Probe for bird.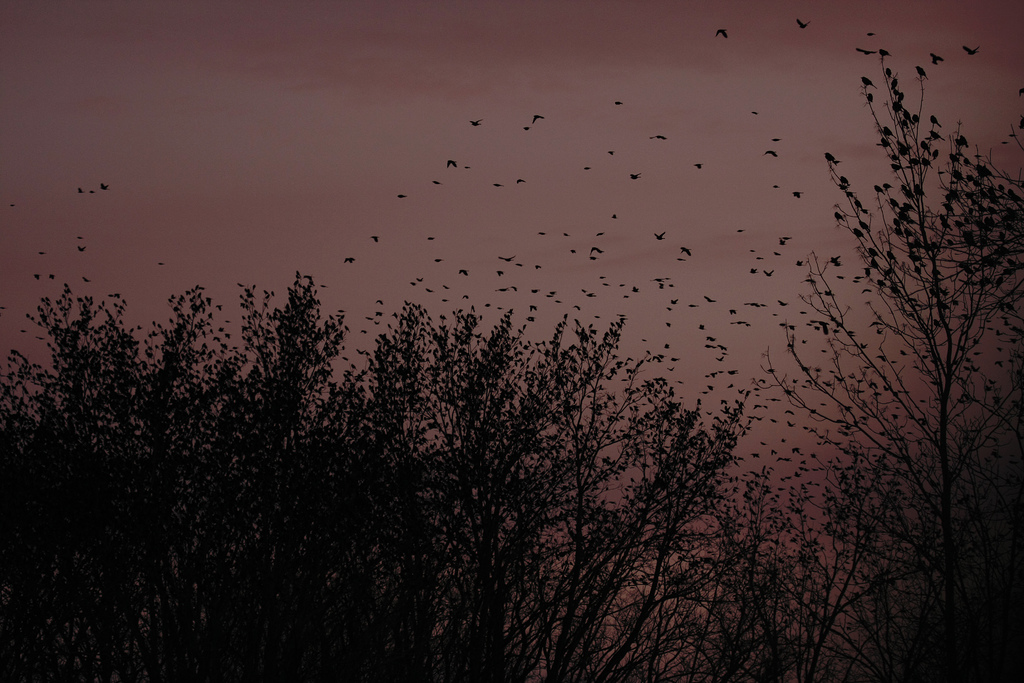
Probe result: (x1=470, y1=115, x2=485, y2=126).
